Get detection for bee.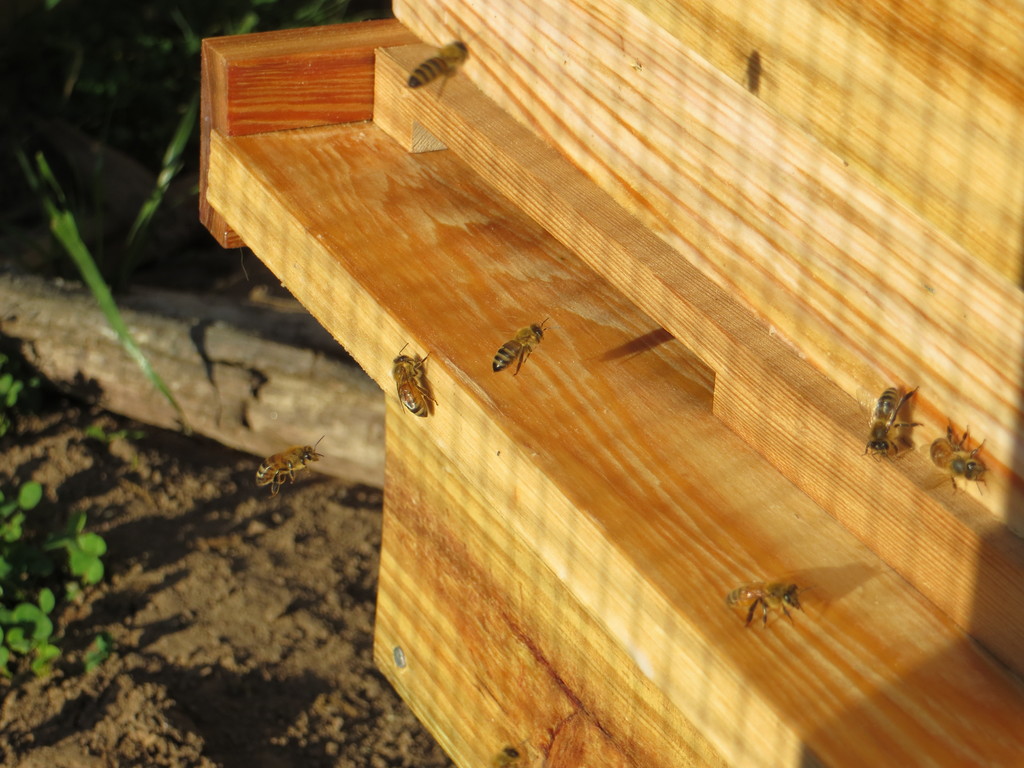
Detection: detection(491, 316, 544, 377).
